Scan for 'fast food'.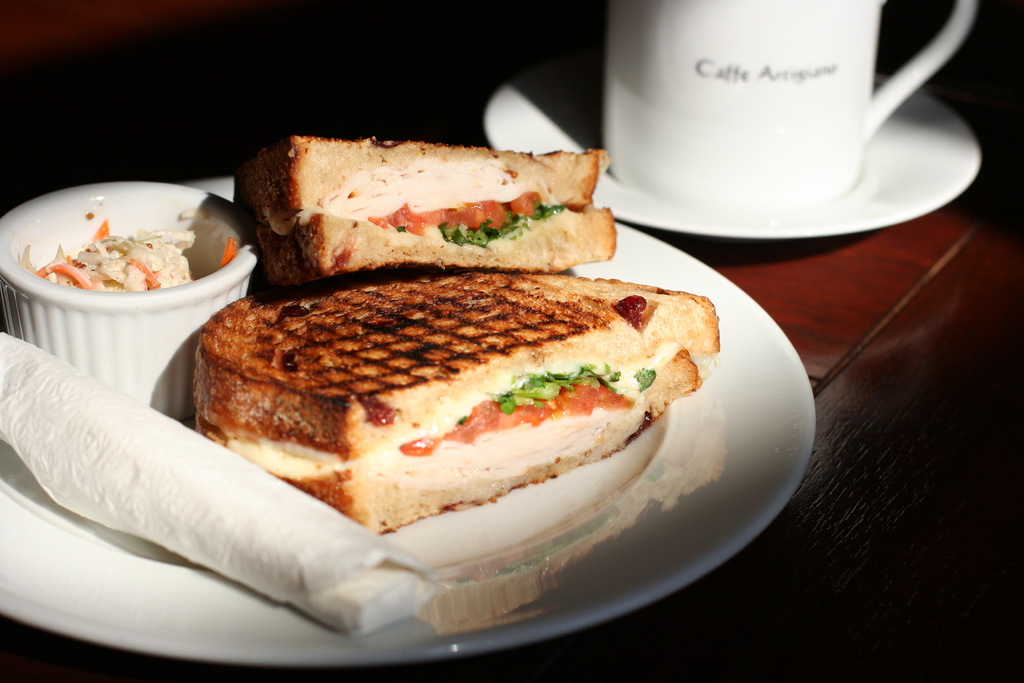
Scan result: 197, 261, 712, 521.
